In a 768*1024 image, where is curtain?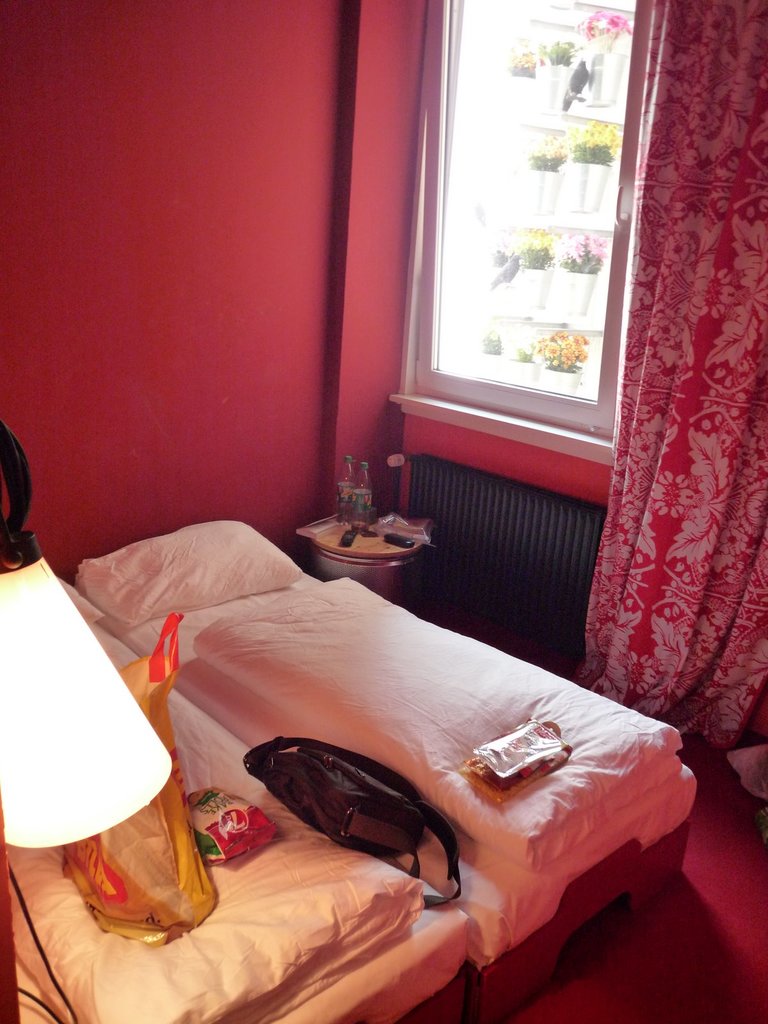
596/0/767/746.
